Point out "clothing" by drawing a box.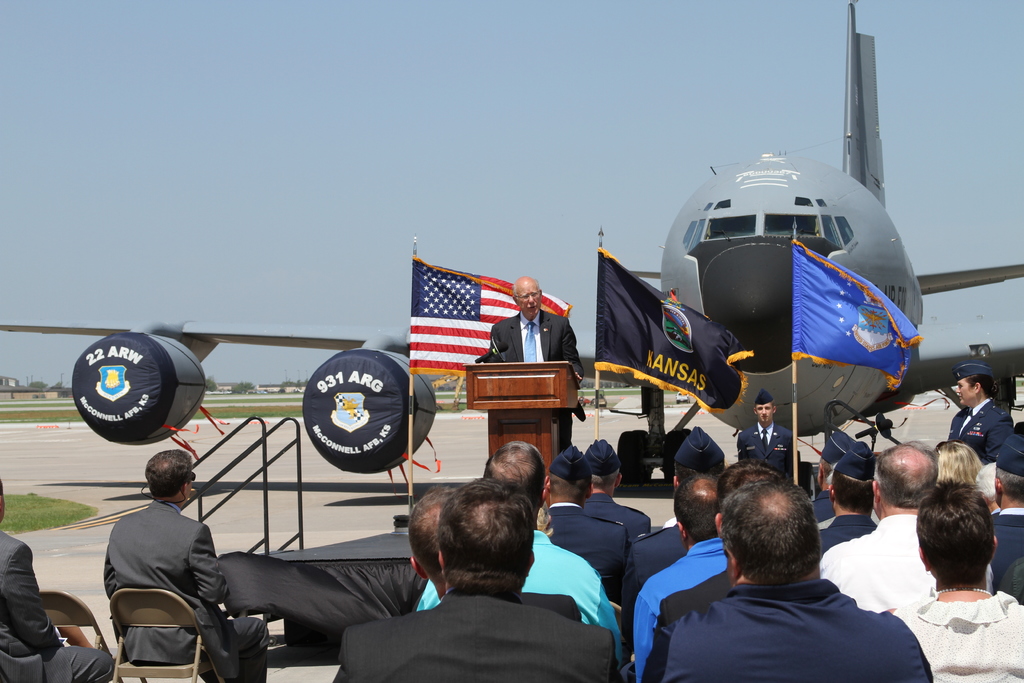
(left=616, top=518, right=701, bottom=601).
